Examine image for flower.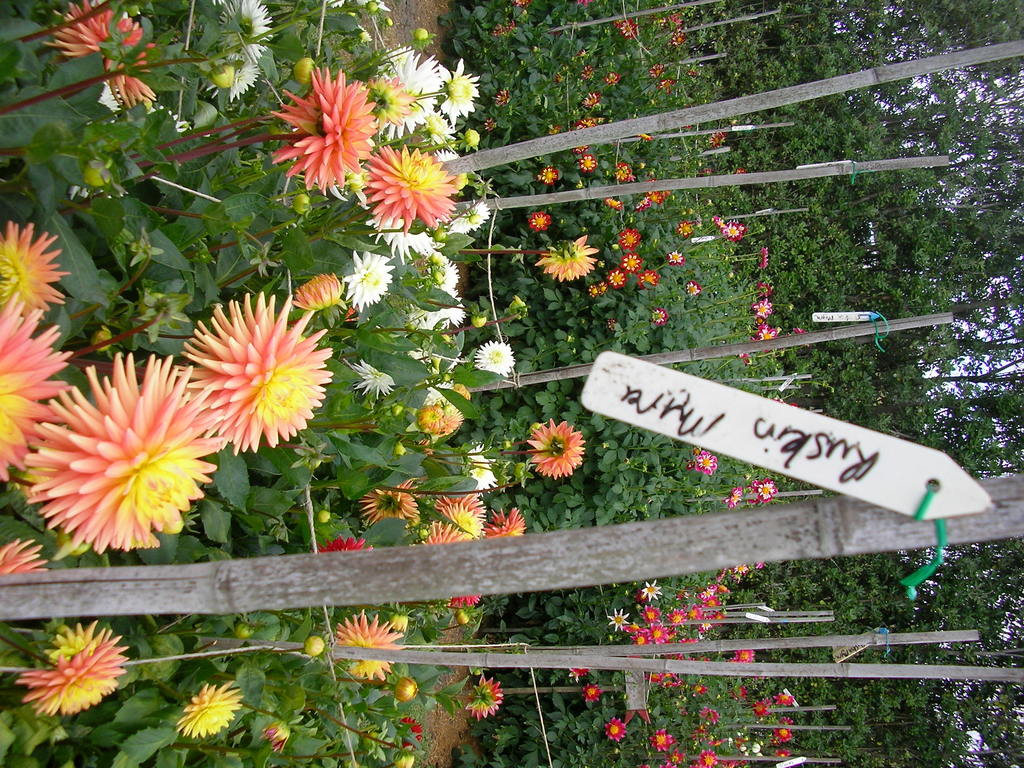
Examination result: (left=780, top=691, right=796, bottom=704).
